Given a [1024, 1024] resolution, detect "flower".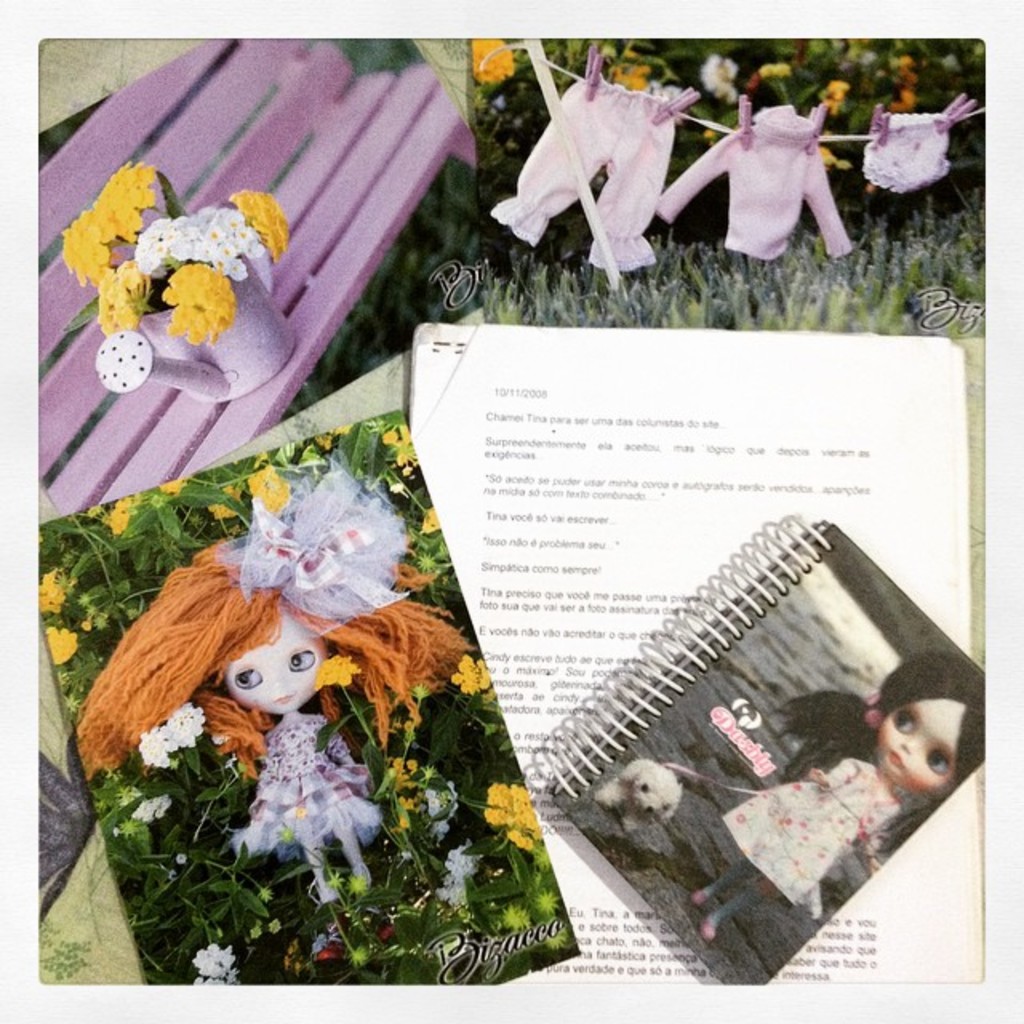
<box>107,821,131,838</box>.
